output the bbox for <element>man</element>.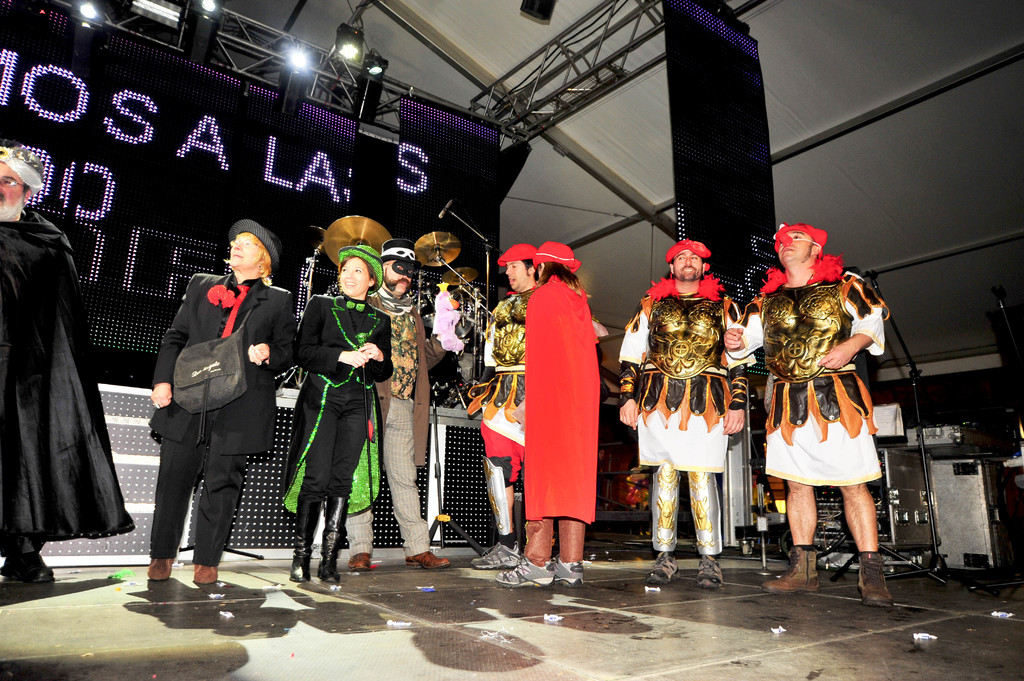
region(463, 241, 545, 570).
